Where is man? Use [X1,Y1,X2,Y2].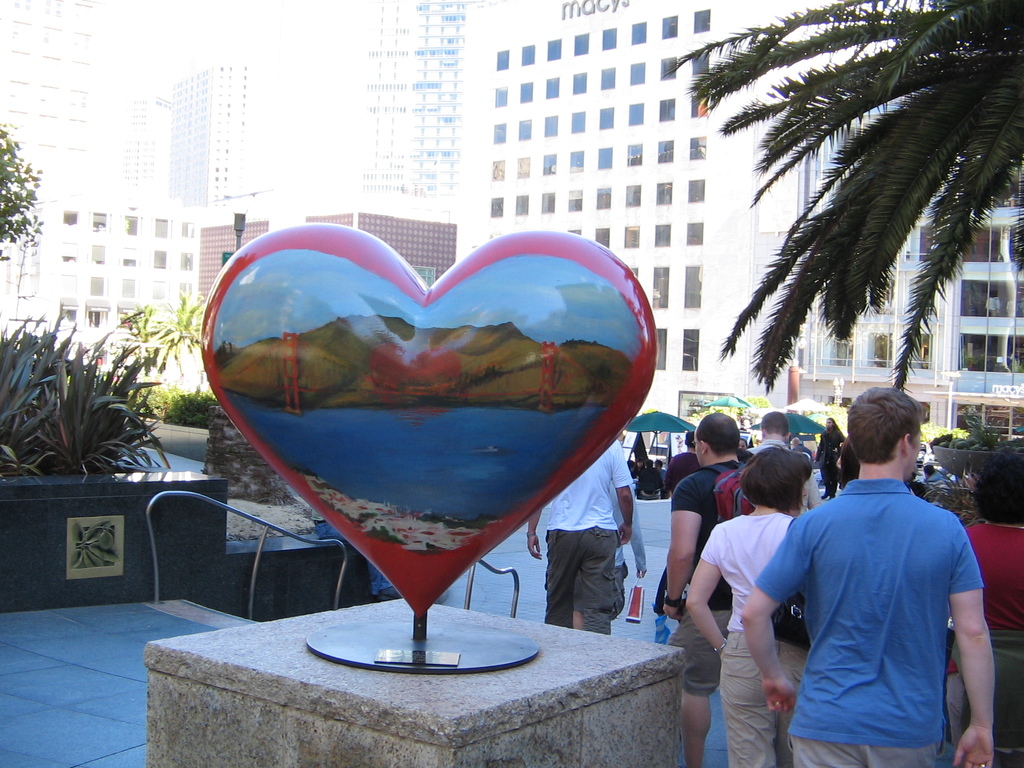
[769,380,991,767].
